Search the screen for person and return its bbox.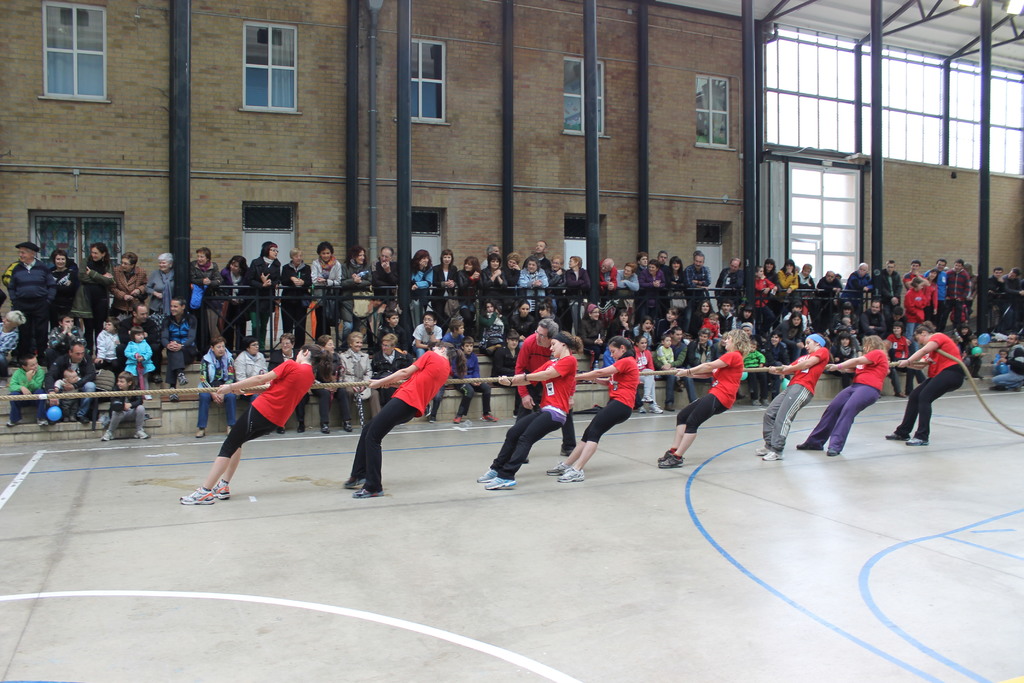
Found: [x1=374, y1=332, x2=414, y2=406].
